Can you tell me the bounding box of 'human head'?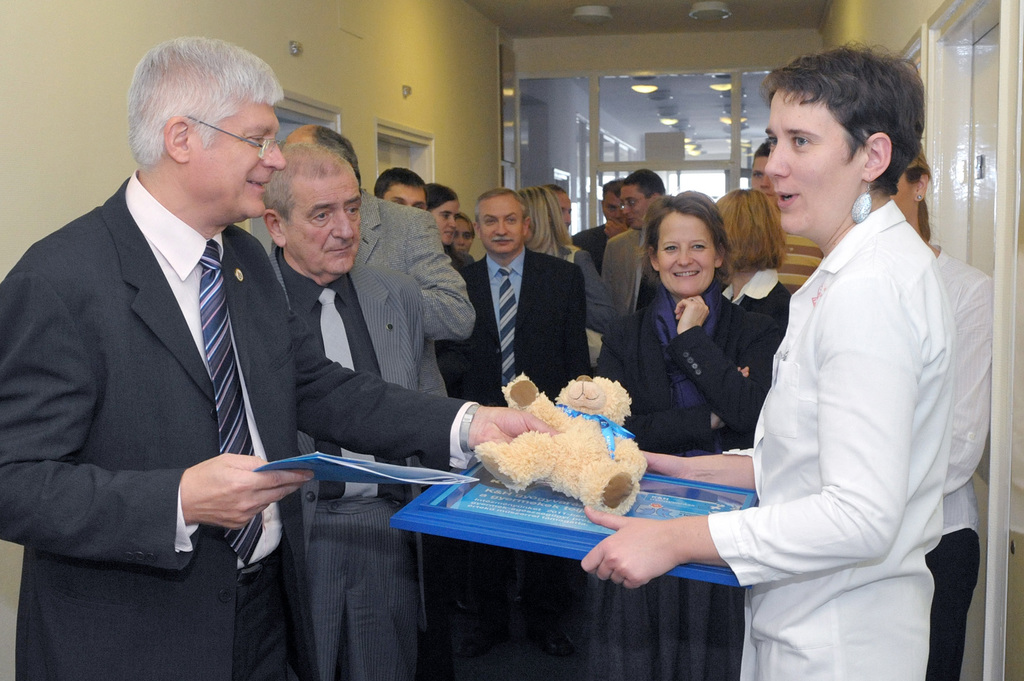
box(253, 122, 362, 269).
